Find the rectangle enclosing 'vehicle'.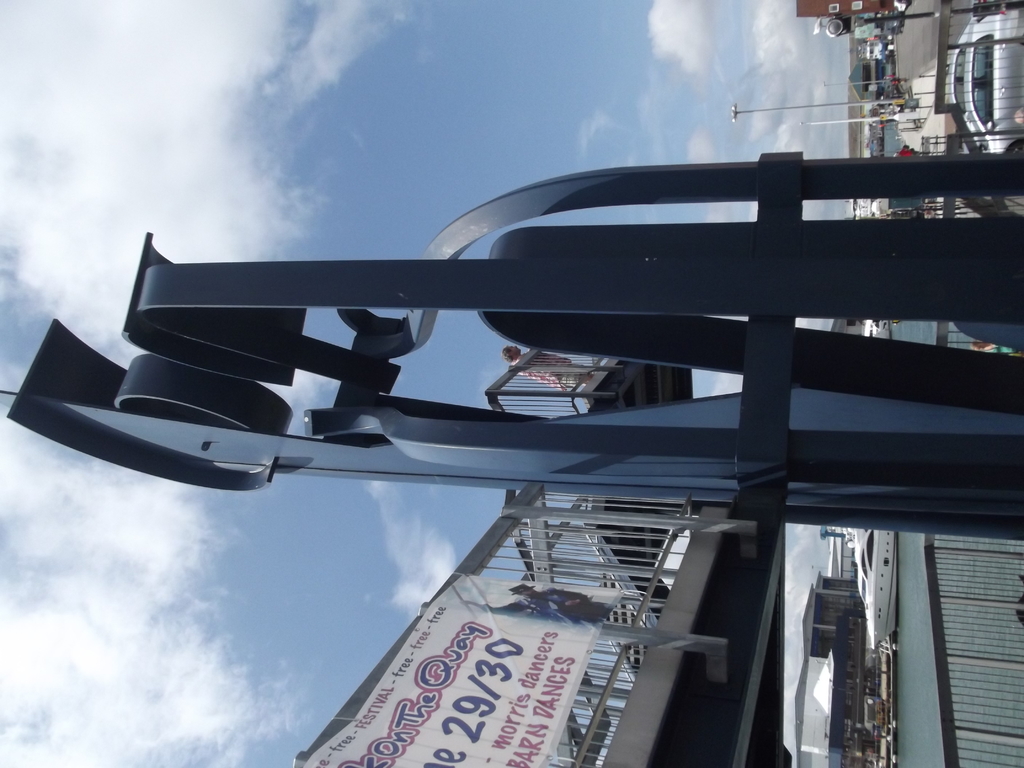
893,0,914,16.
